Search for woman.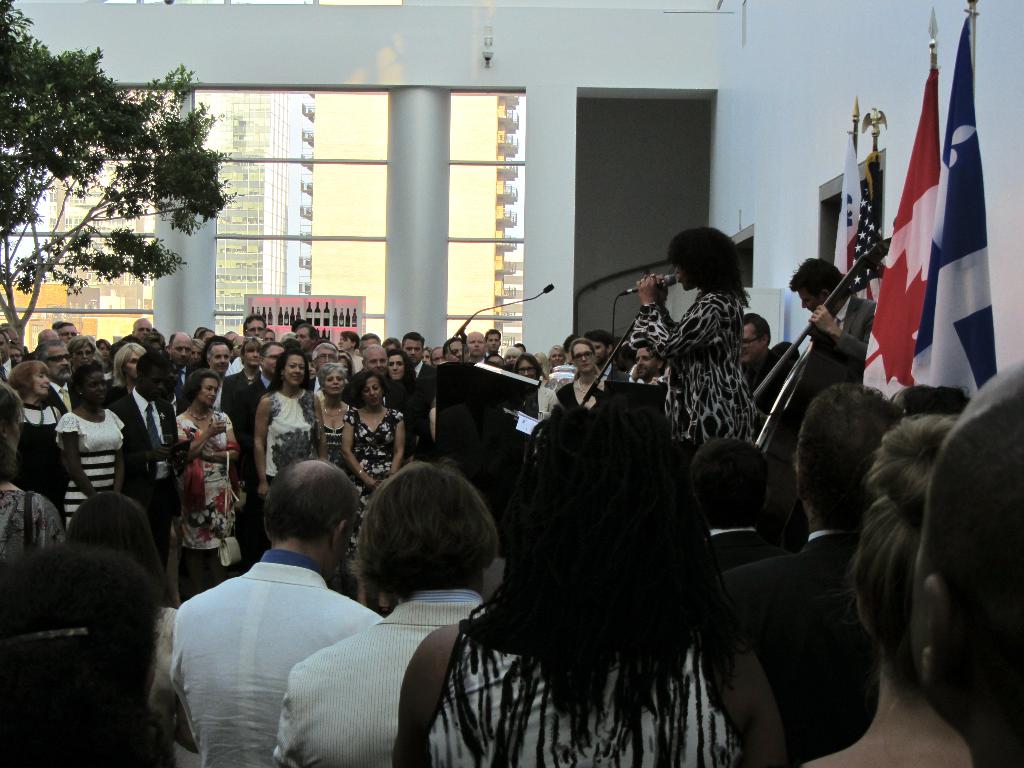
Found at box(186, 336, 207, 376).
